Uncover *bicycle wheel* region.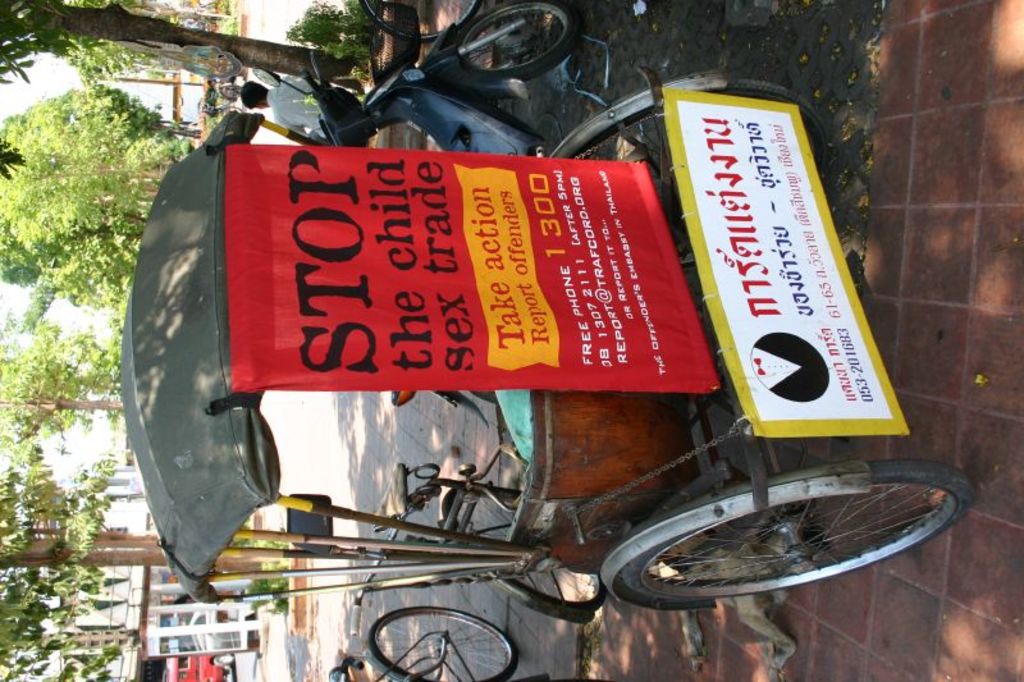
Uncovered: 365,604,521,681.
